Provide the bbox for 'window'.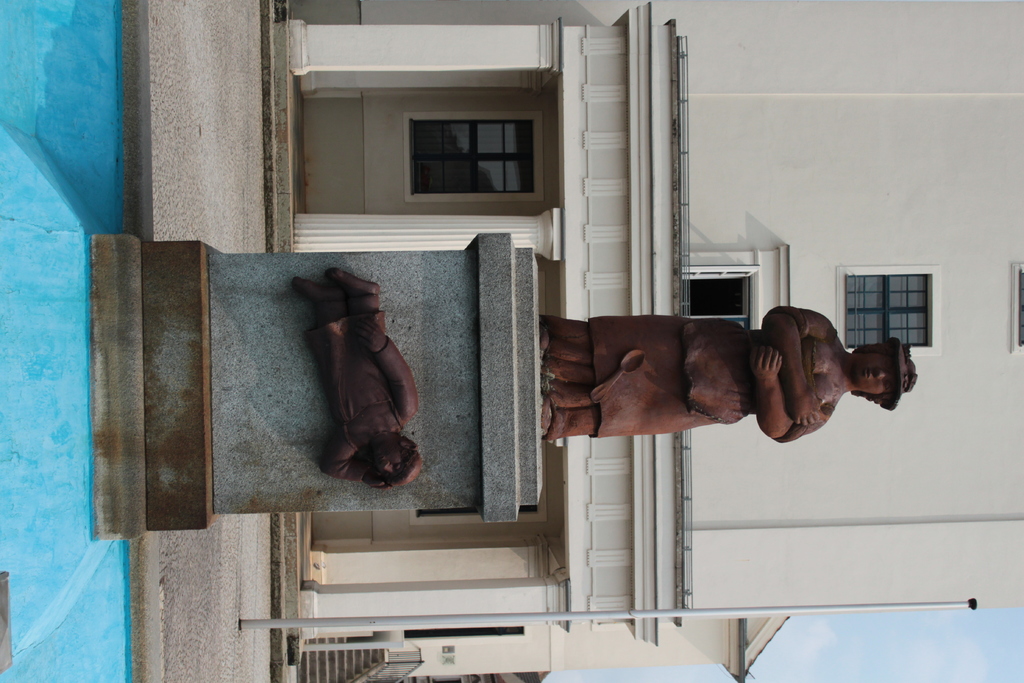
(680, 278, 750, 324).
